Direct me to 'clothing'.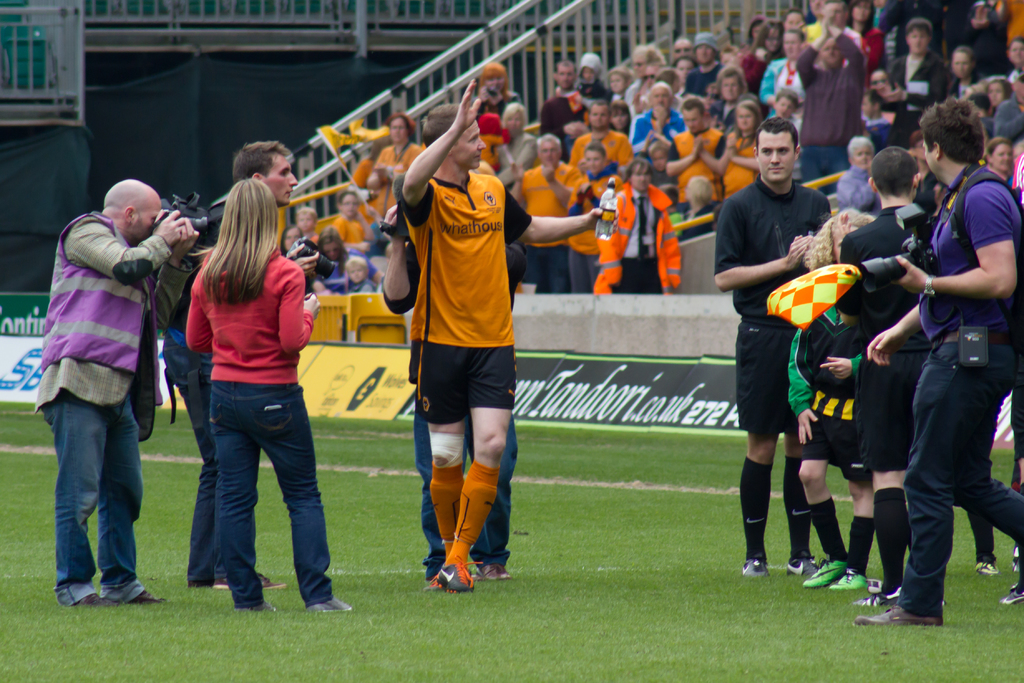
Direction: (539, 97, 582, 142).
